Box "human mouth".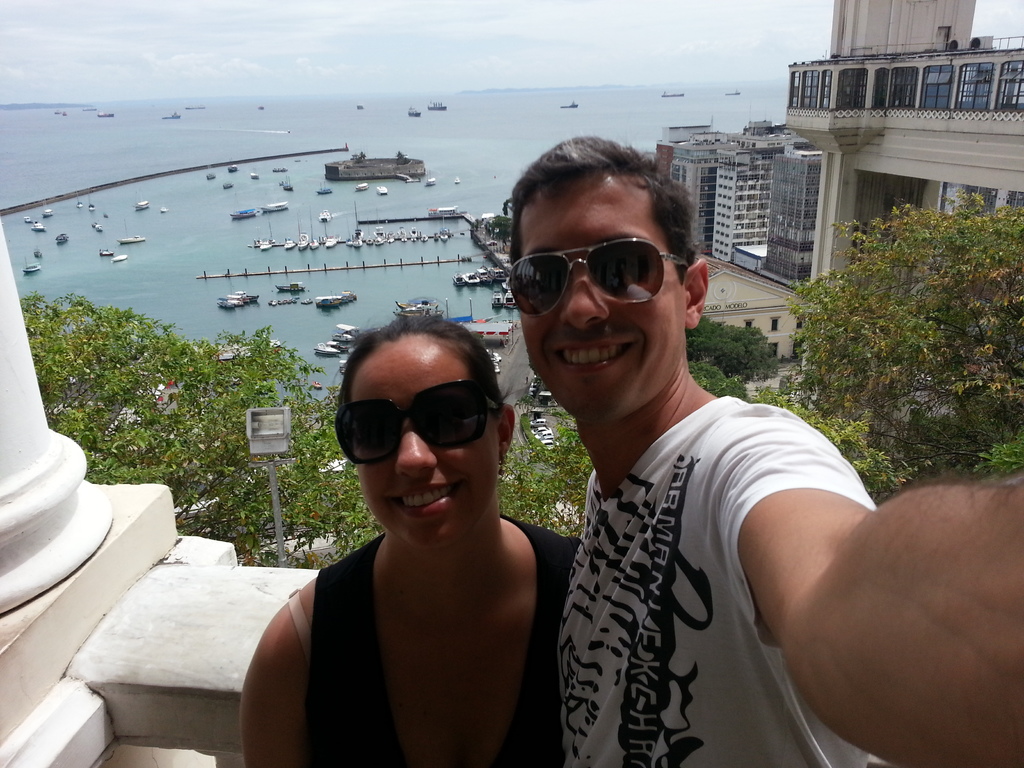
[left=553, top=340, right=634, bottom=371].
